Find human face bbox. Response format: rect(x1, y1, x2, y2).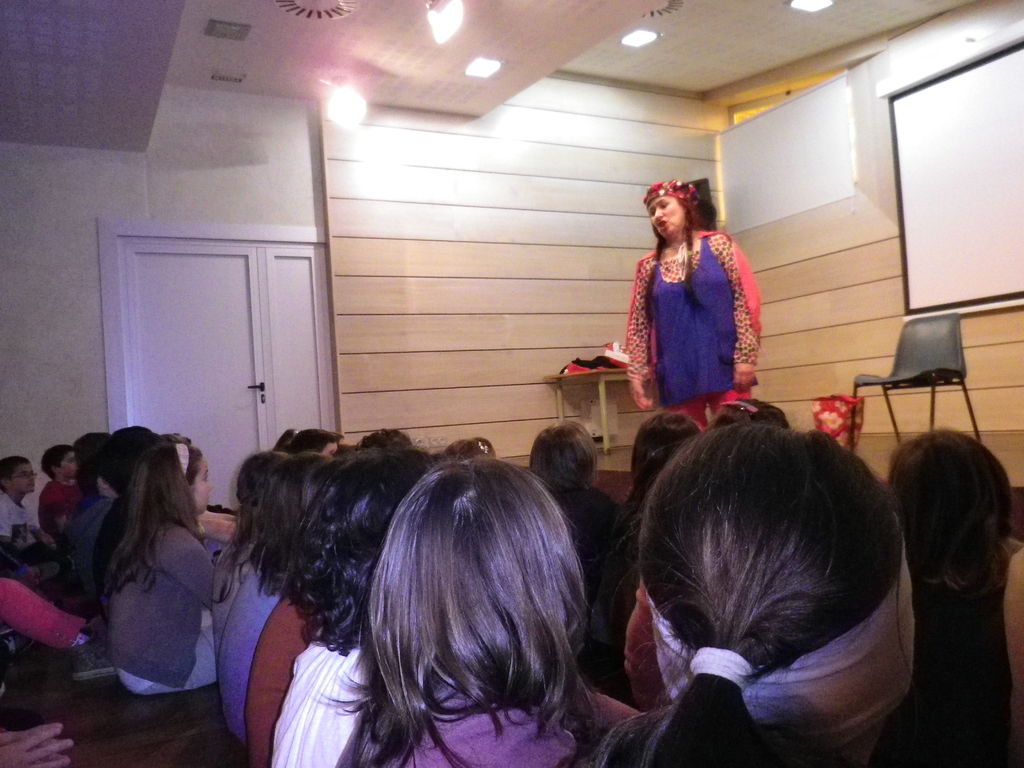
rect(11, 462, 36, 492).
